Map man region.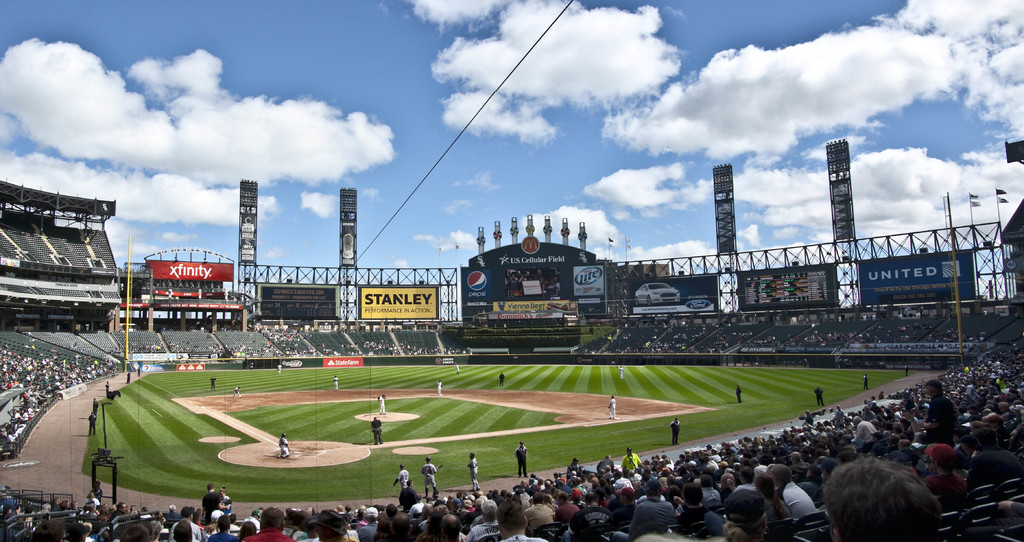
Mapped to box(90, 413, 97, 429).
